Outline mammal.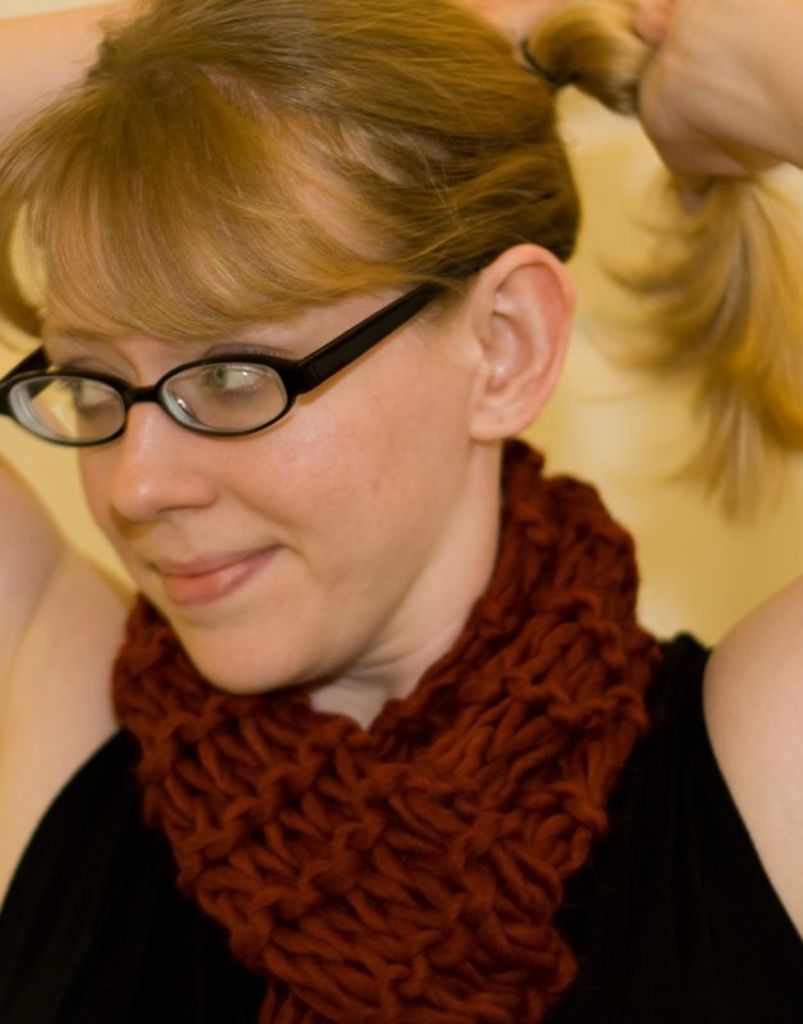
Outline: bbox=[0, 38, 722, 940].
